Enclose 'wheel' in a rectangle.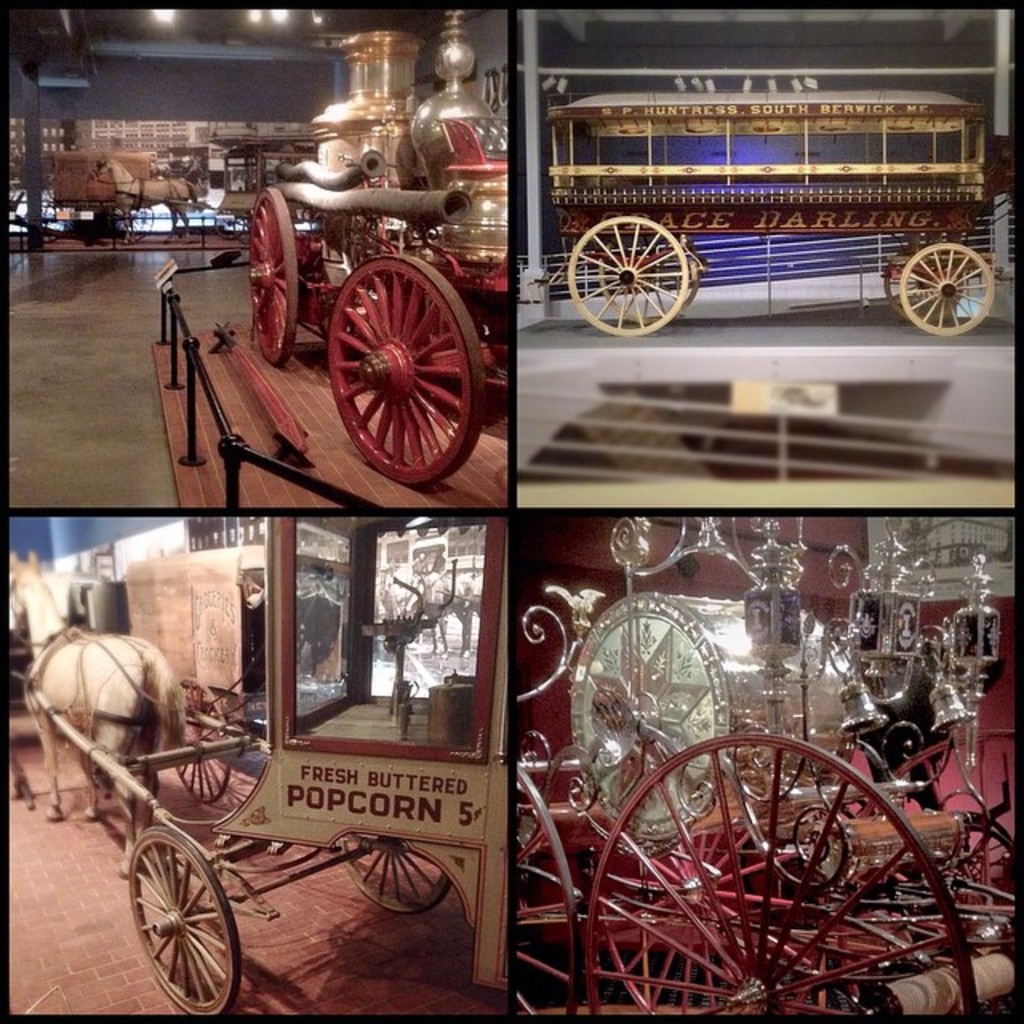
(883,254,963,323).
